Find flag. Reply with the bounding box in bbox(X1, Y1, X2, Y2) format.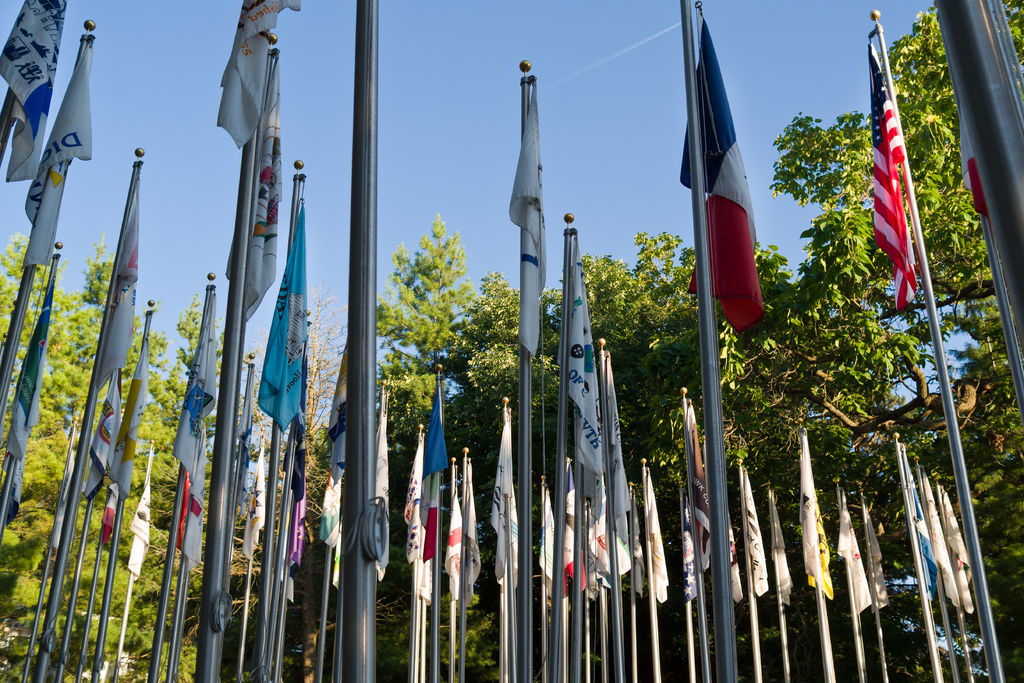
bbox(277, 457, 308, 597).
